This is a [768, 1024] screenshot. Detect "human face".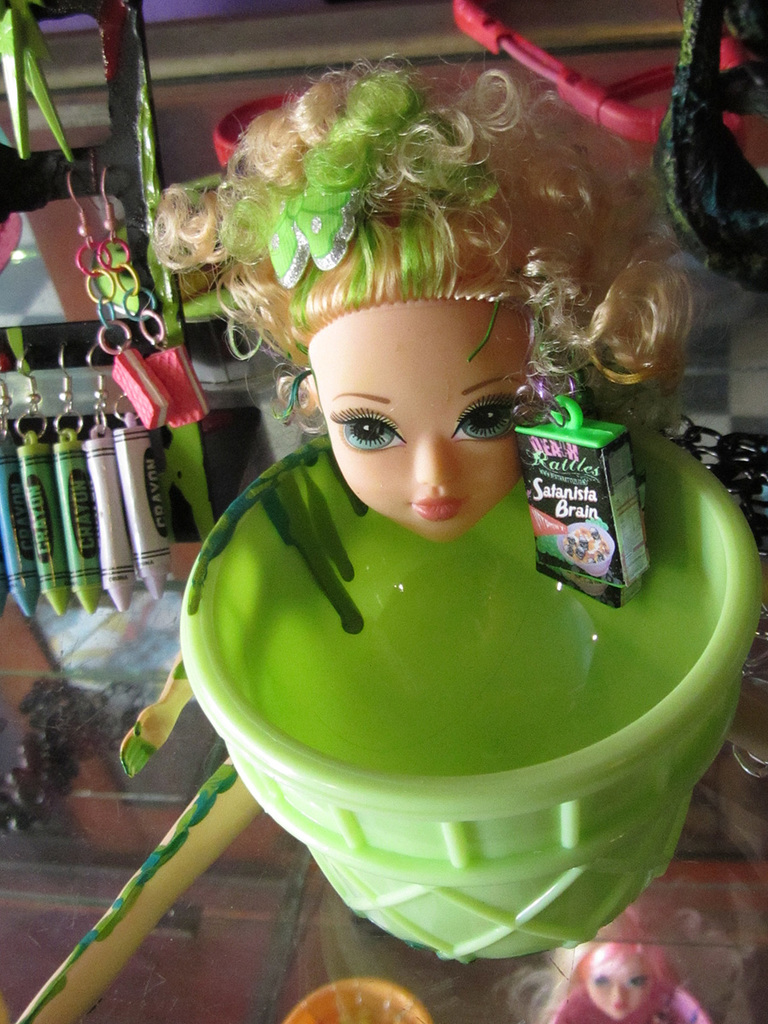
bbox(305, 302, 531, 542).
